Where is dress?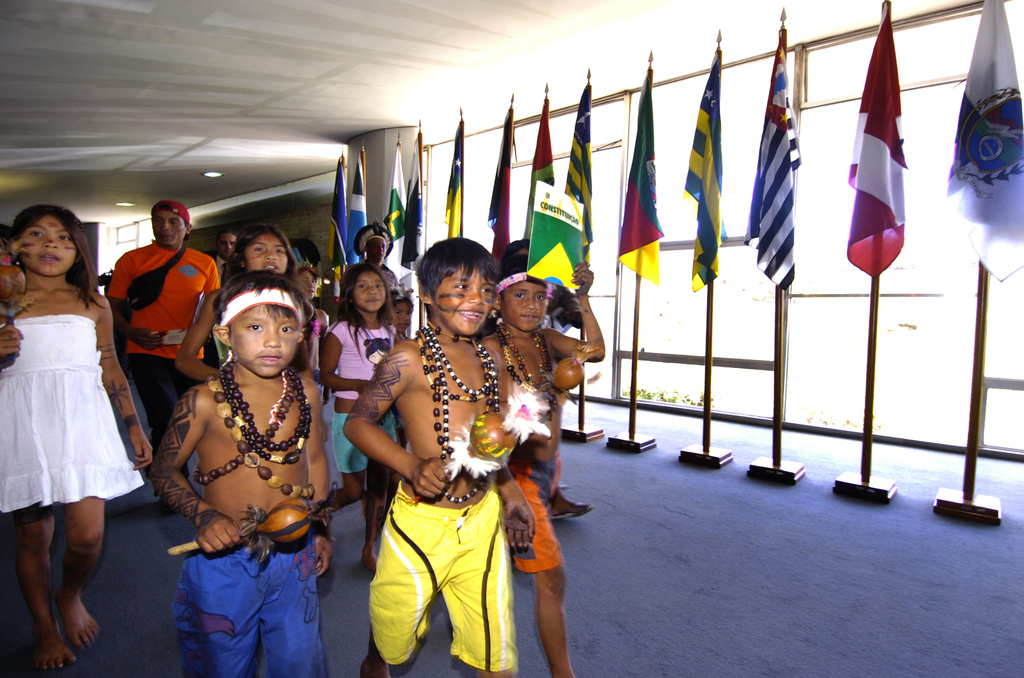
1:313:143:515.
